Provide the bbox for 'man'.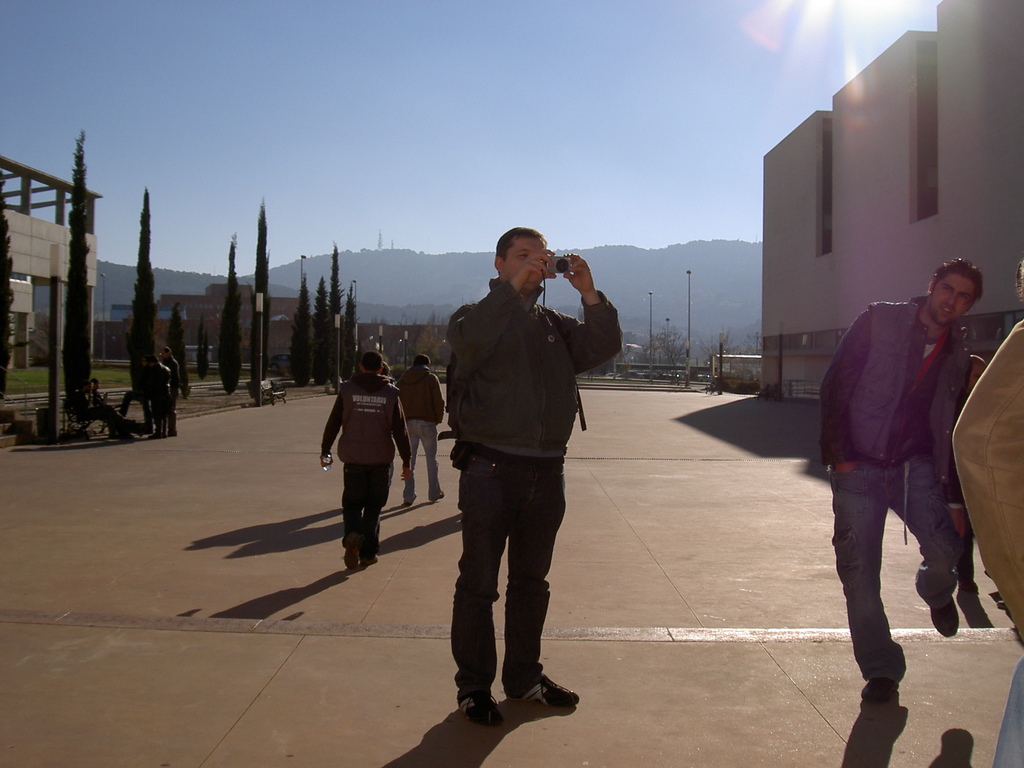
323:348:415:565.
